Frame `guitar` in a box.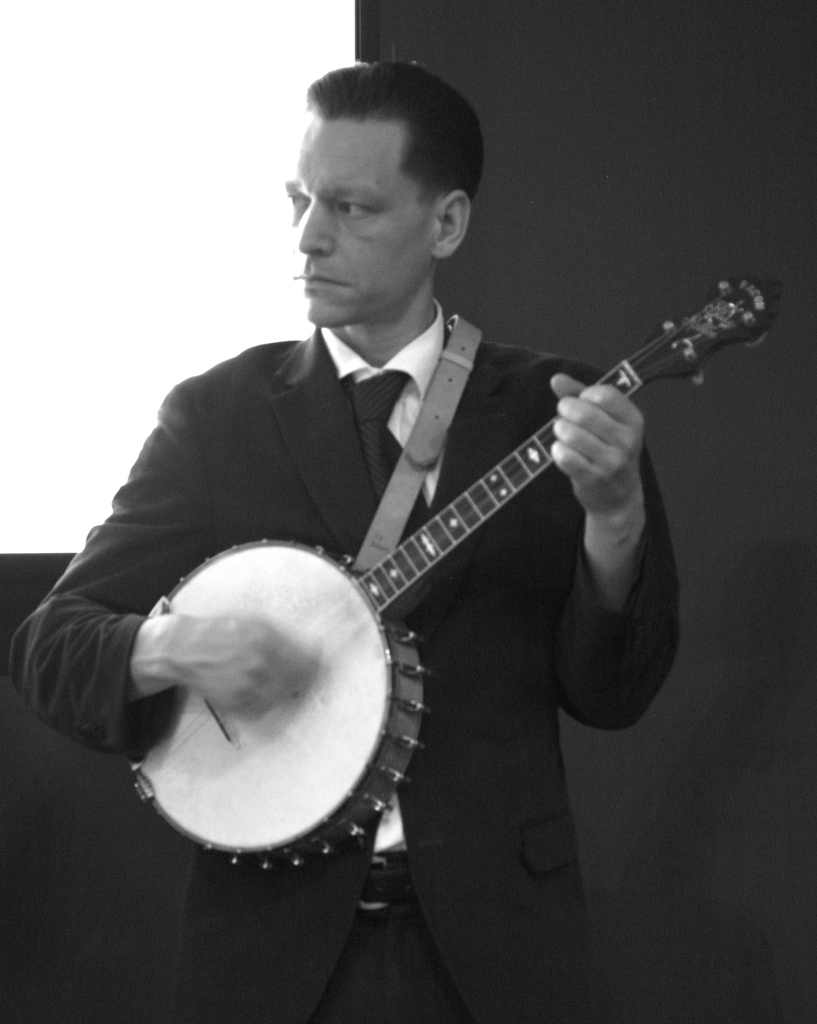
l=127, t=276, r=783, b=876.
